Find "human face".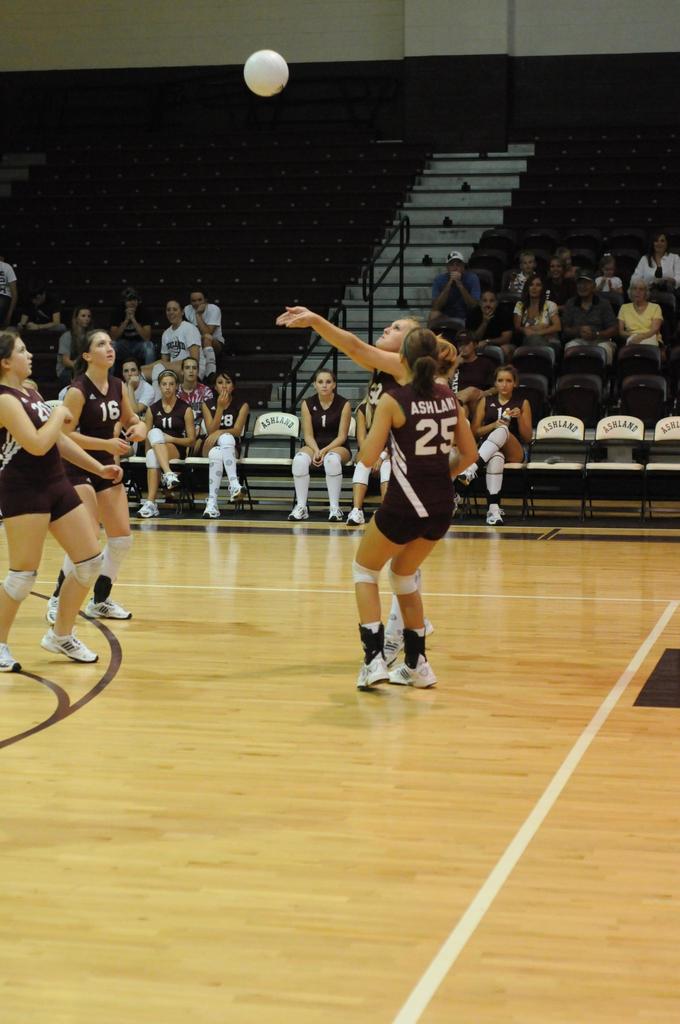
x1=604, y1=263, x2=615, y2=276.
